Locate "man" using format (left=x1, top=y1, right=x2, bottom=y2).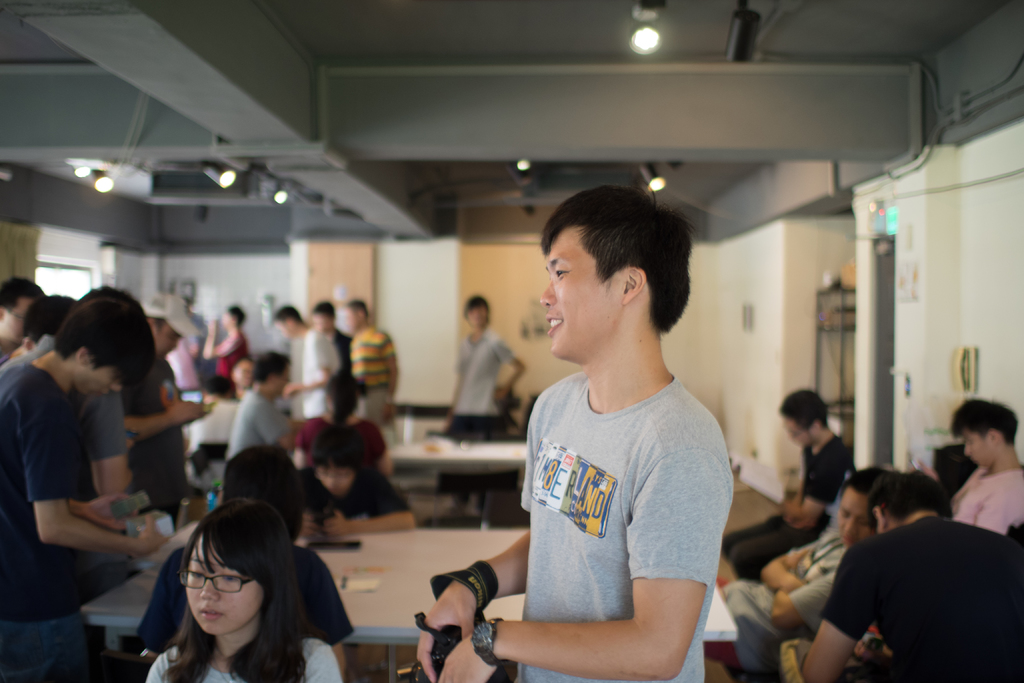
(left=0, top=285, right=168, bottom=682).
